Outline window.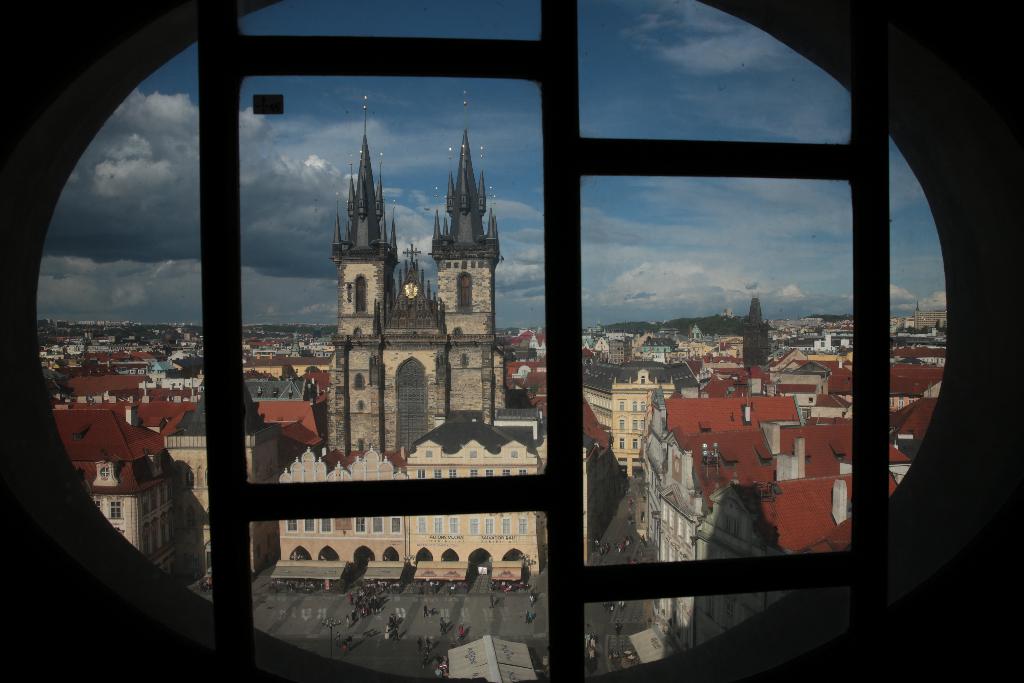
Outline: [left=321, top=518, right=332, bottom=534].
